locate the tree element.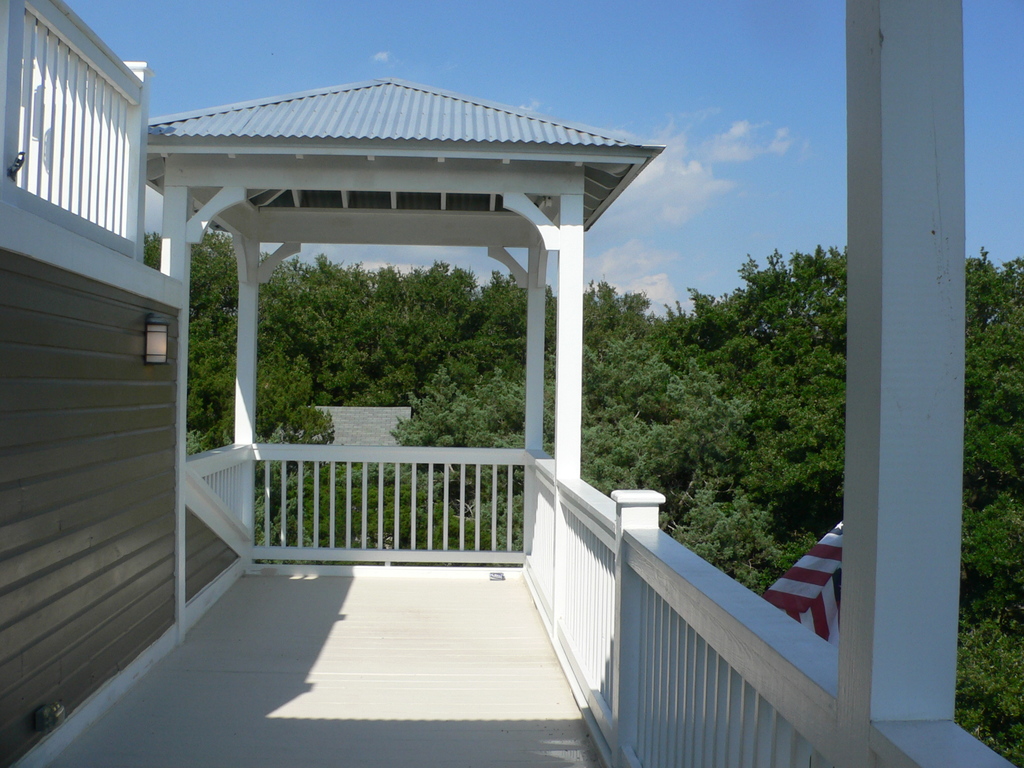
Element bbox: [left=652, top=241, right=842, bottom=590].
